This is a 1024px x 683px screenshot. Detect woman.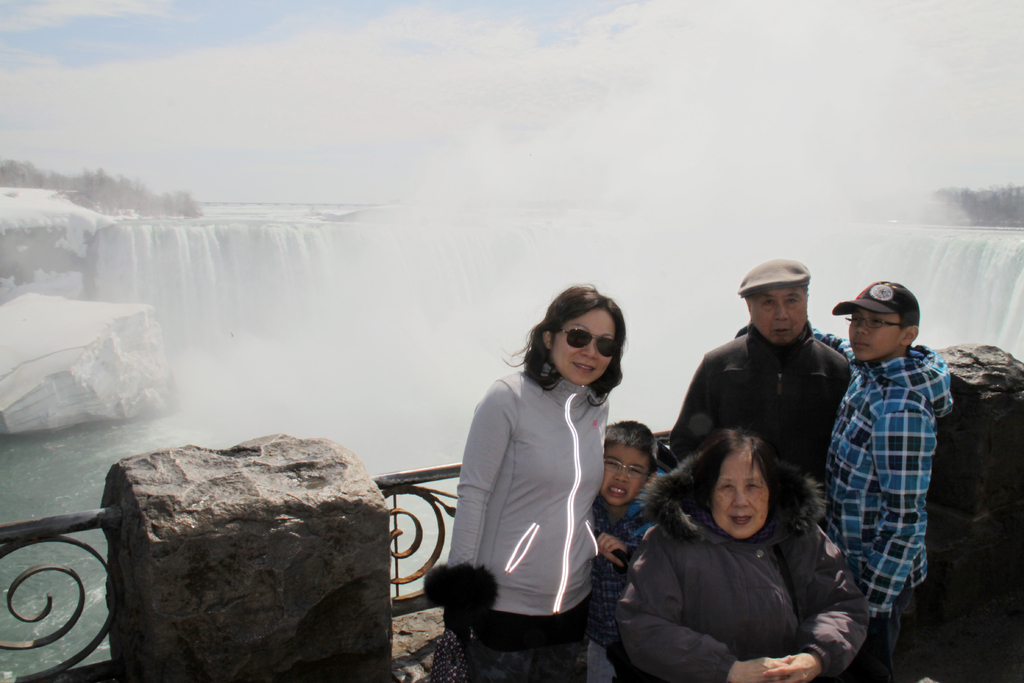
<bbox>438, 282, 643, 677</bbox>.
